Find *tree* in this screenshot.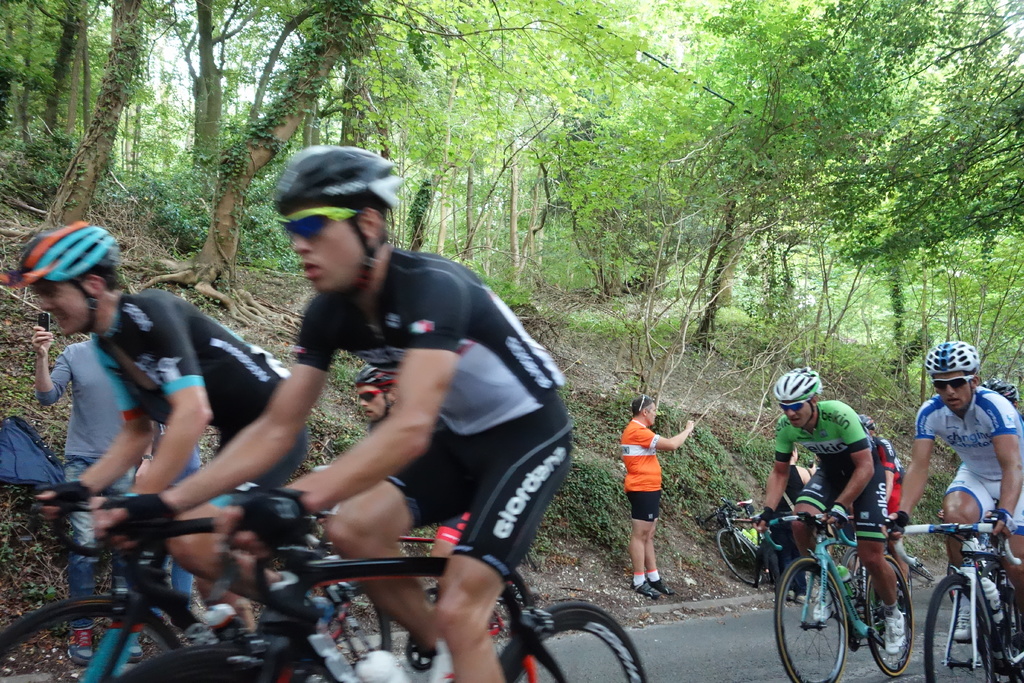
The bounding box for *tree* is region(42, 0, 1023, 358).
